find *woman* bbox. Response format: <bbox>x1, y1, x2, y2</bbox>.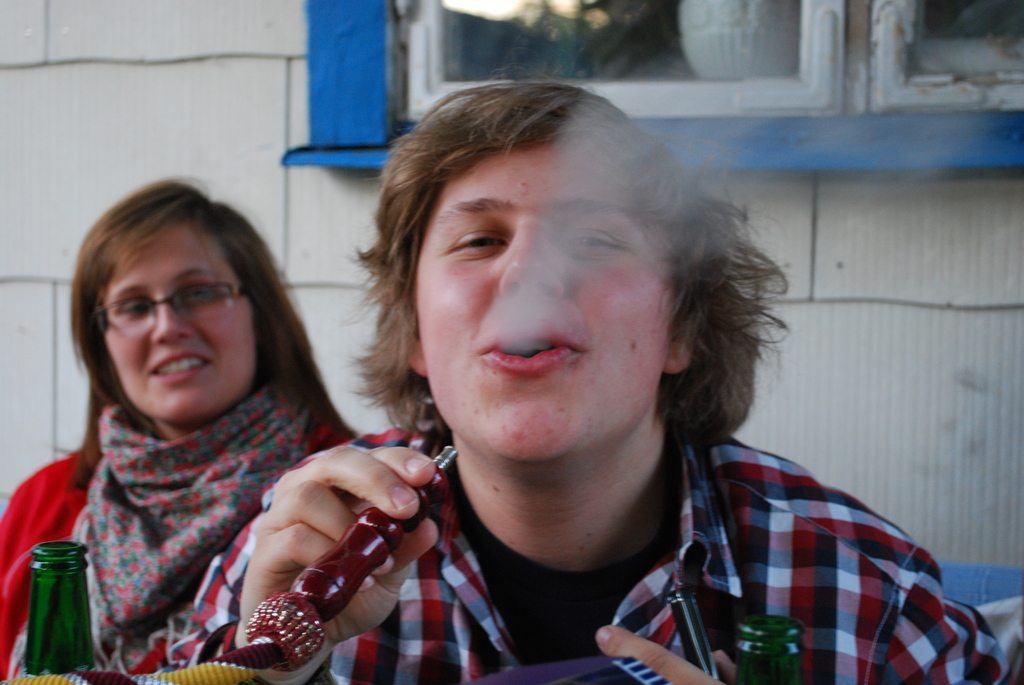
<bbox>0, 173, 364, 684</bbox>.
